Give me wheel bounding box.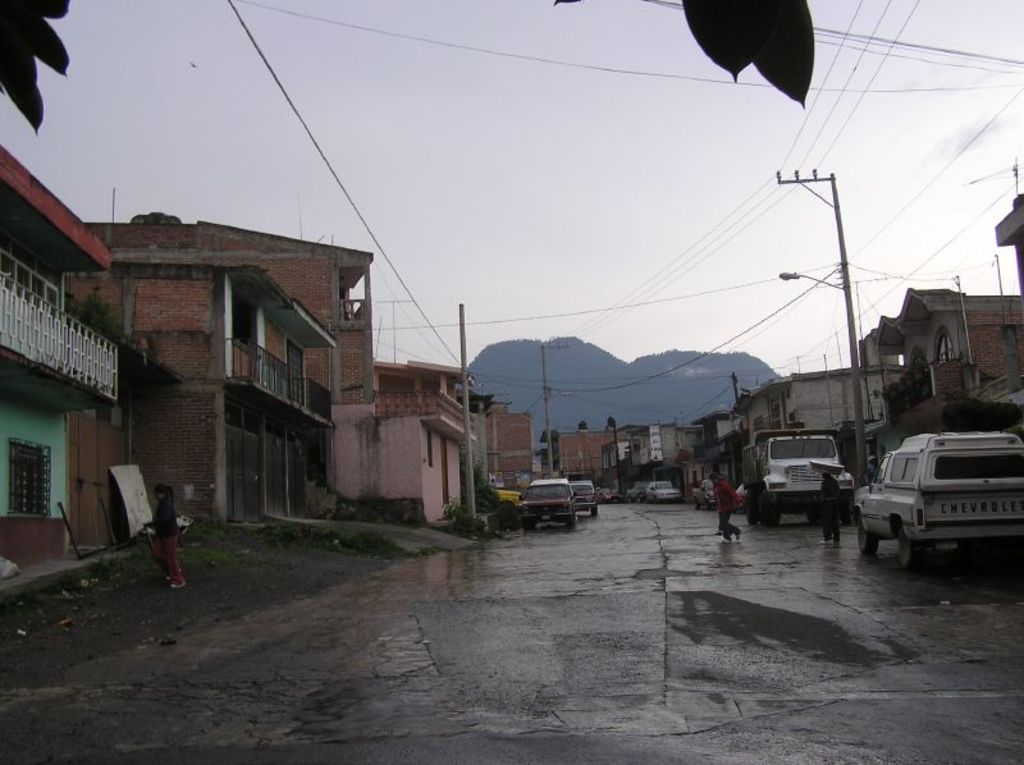
x1=892 y1=522 x2=927 y2=573.
